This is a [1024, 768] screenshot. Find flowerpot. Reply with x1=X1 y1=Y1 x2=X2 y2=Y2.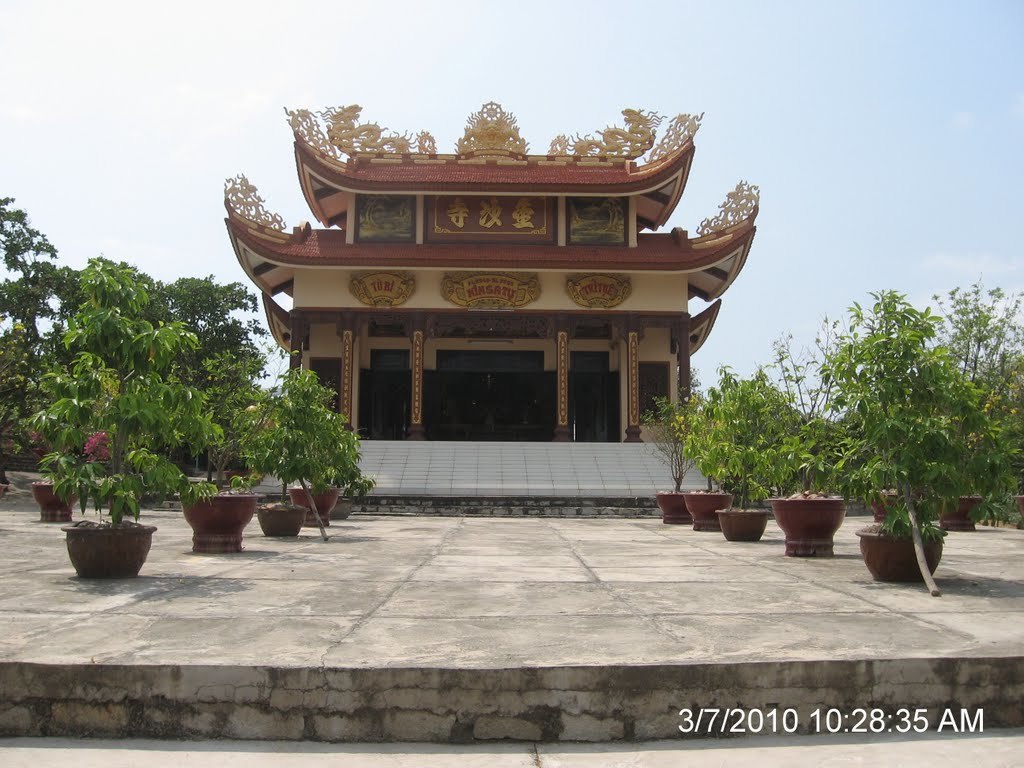
x1=681 y1=491 x2=734 y2=532.
